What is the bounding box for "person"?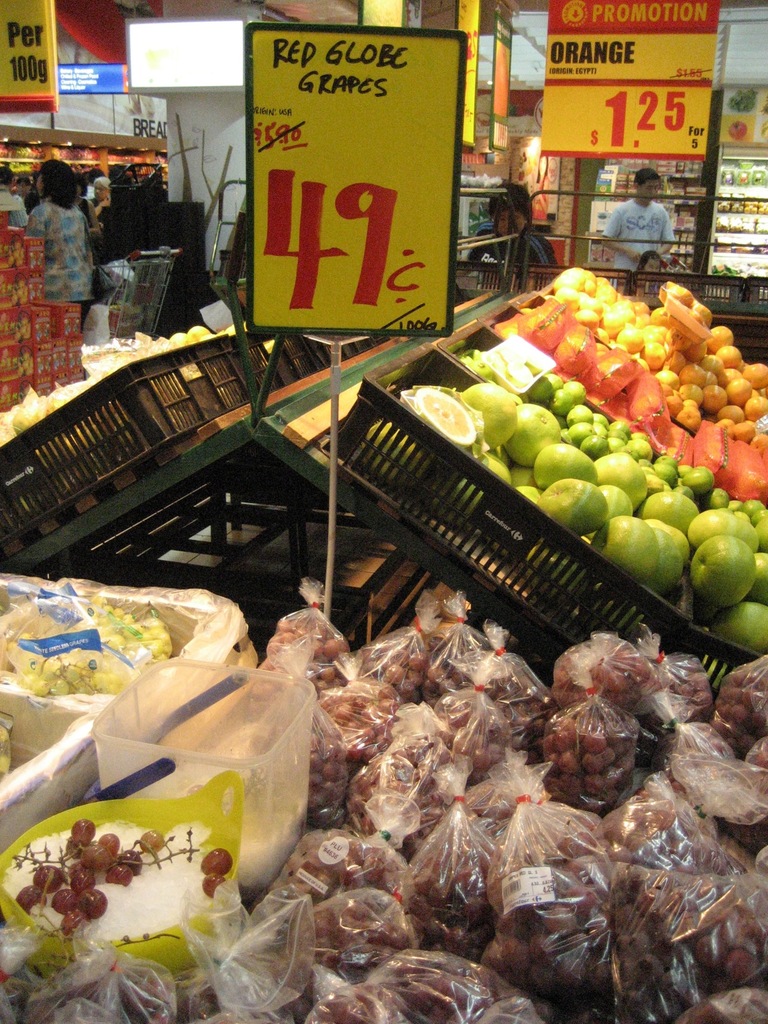
box=[21, 152, 98, 304].
